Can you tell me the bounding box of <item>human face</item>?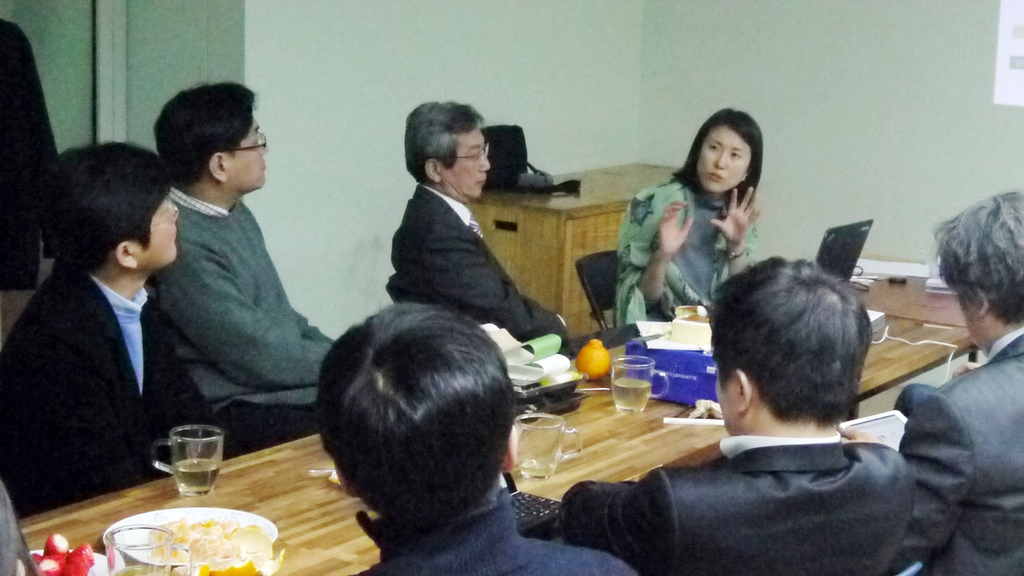
Rect(958, 301, 988, 347).
